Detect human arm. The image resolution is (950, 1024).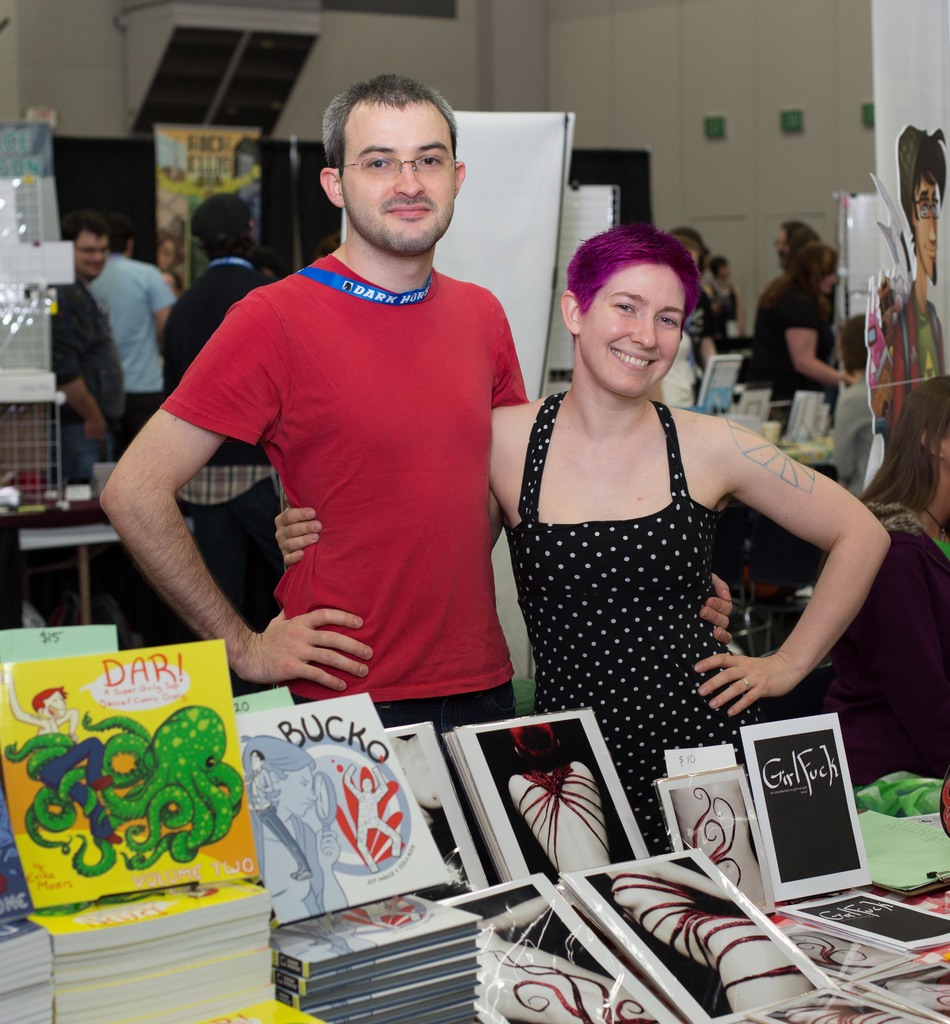
52 285 115 435.
